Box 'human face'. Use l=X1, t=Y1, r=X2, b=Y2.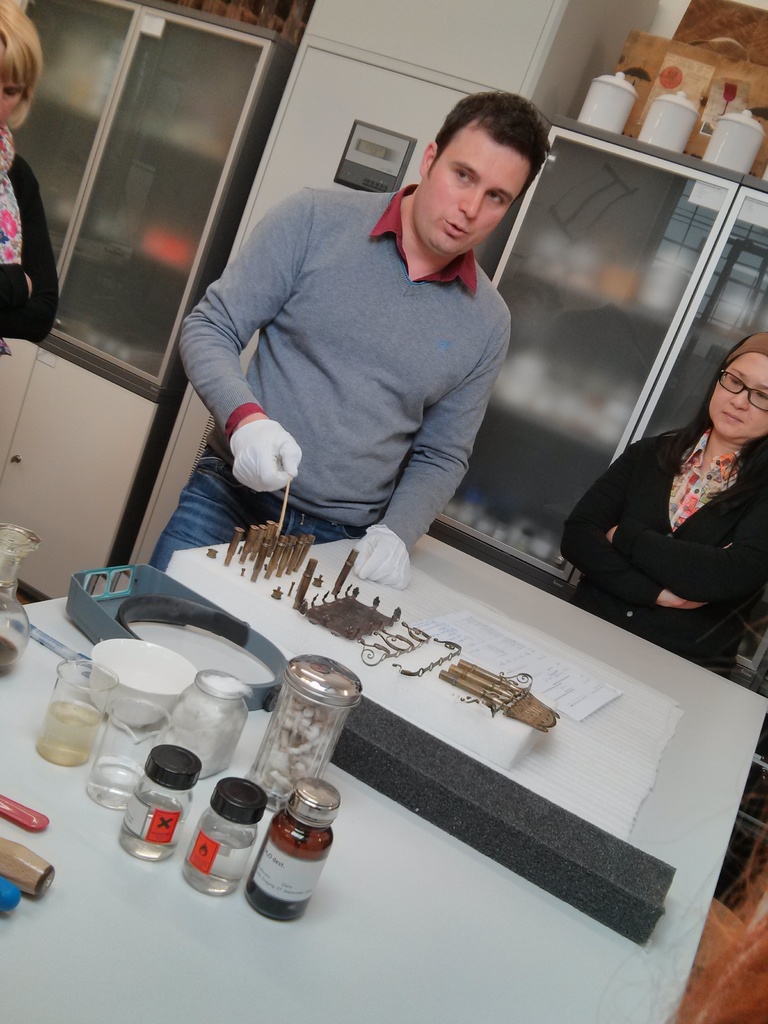
l=408, t=125, r=529, b=262.
